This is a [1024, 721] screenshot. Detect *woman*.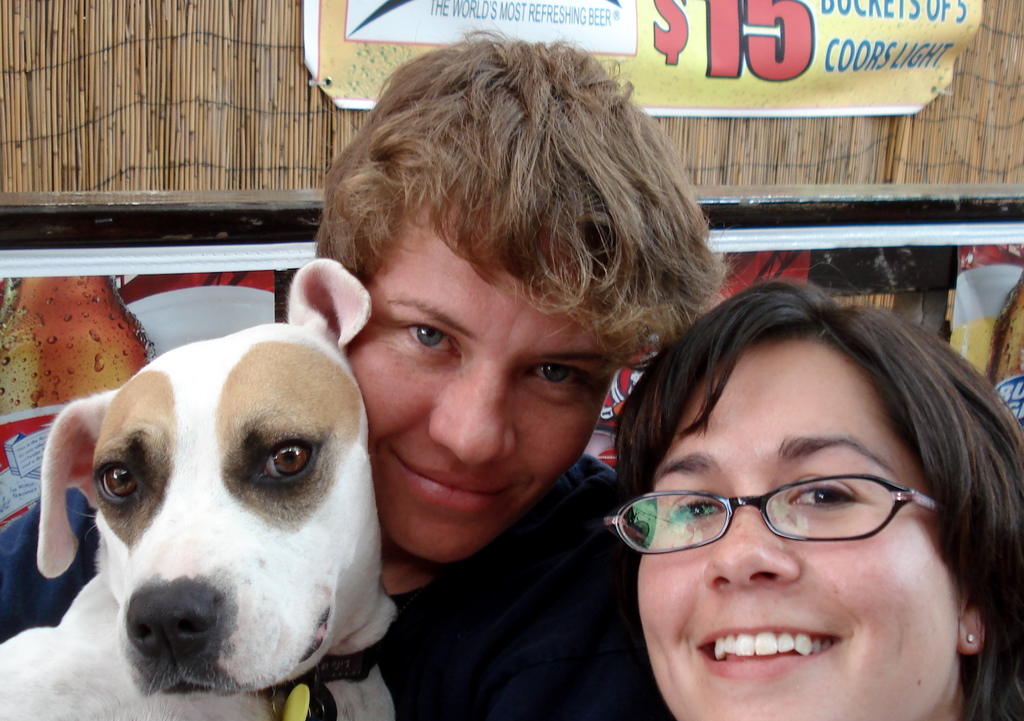
rect(610, 282, 1023, 720).
